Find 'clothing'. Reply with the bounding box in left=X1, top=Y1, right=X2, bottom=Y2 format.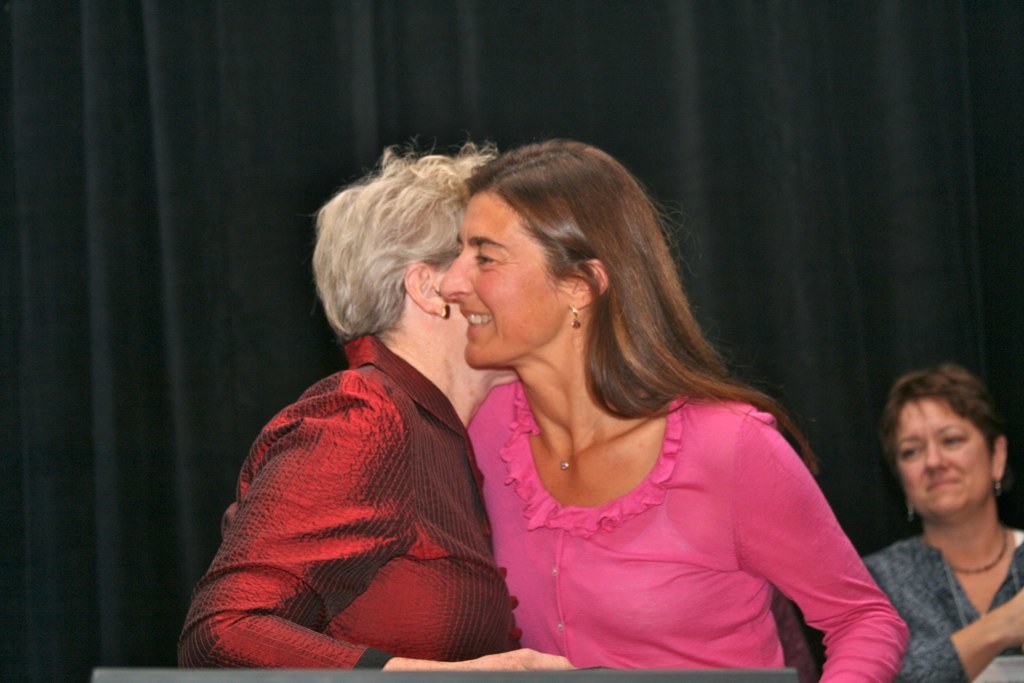
left=466, top=381, right=911, bottom=682.
